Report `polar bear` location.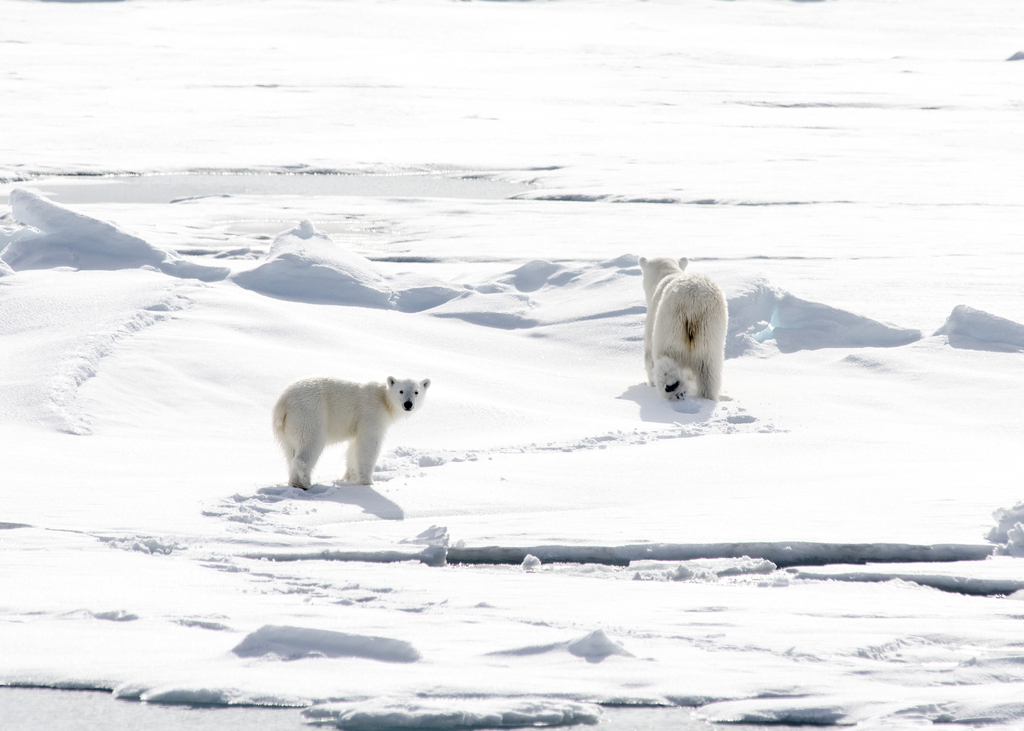
Report: bbox=[637, 254, 731, 401].
